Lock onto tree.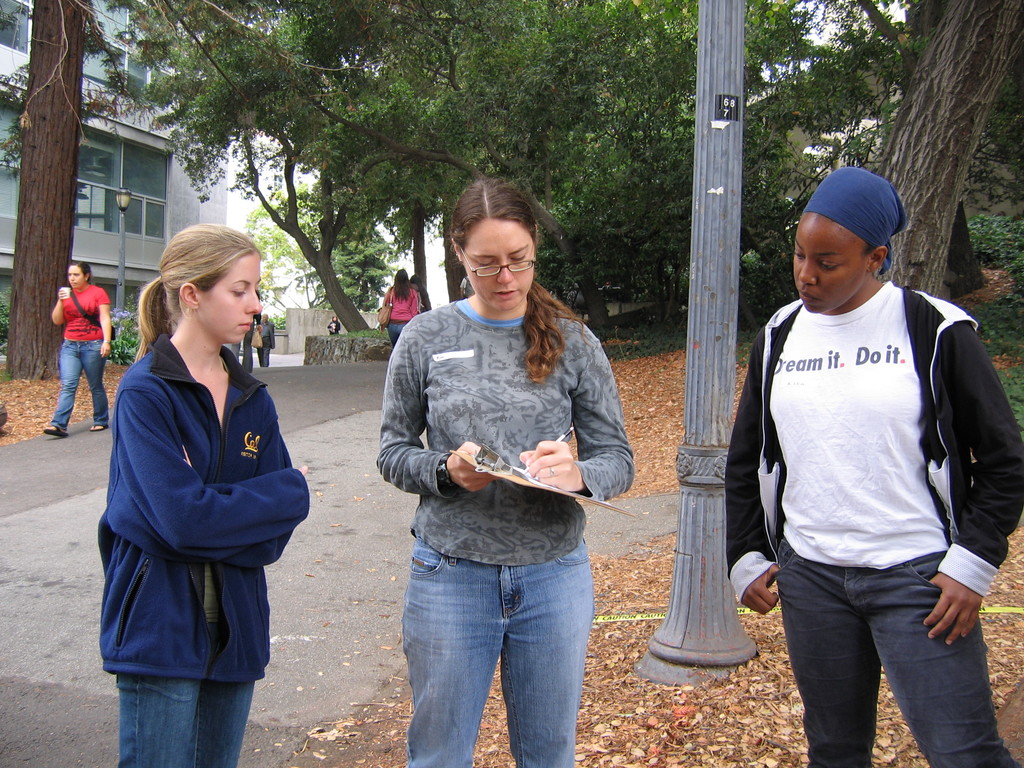
Locked: l=870, t=0, r=1023, b=299.
